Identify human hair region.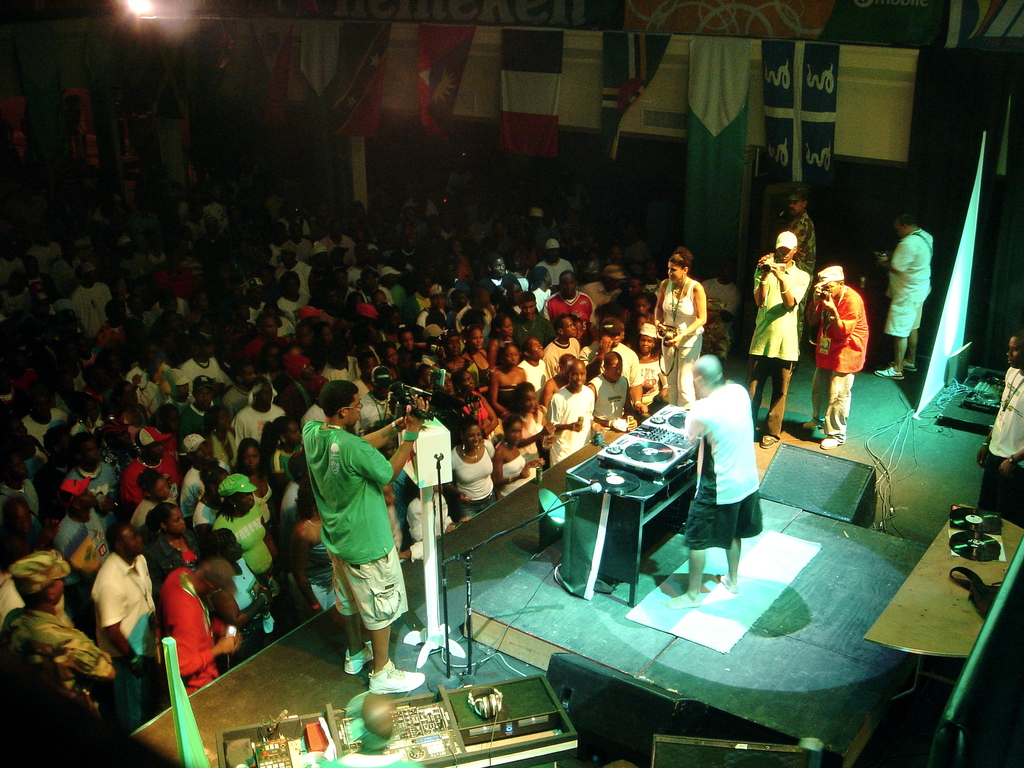
Region: x1=313, y1=377, x2=357, y2=417.
